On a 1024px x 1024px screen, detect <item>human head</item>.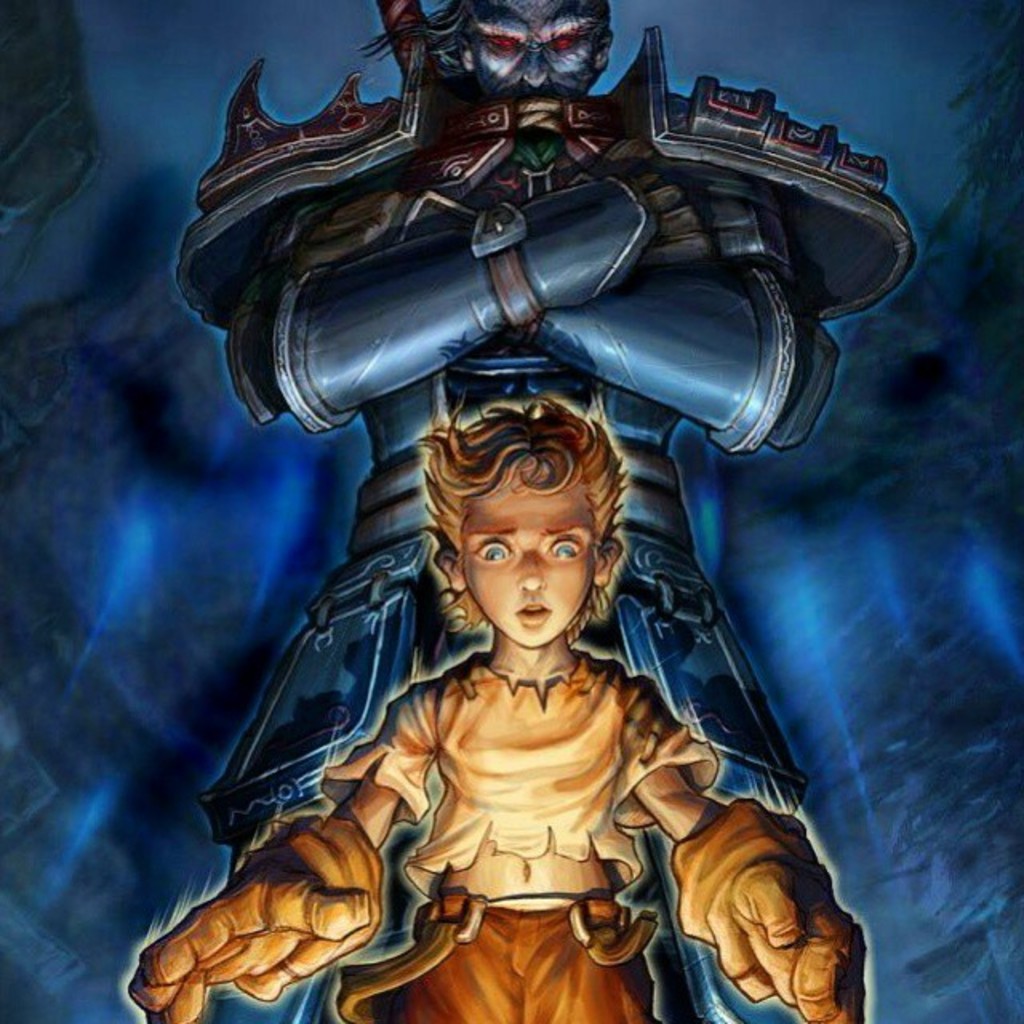
<box>413,358,653,666</box>.
